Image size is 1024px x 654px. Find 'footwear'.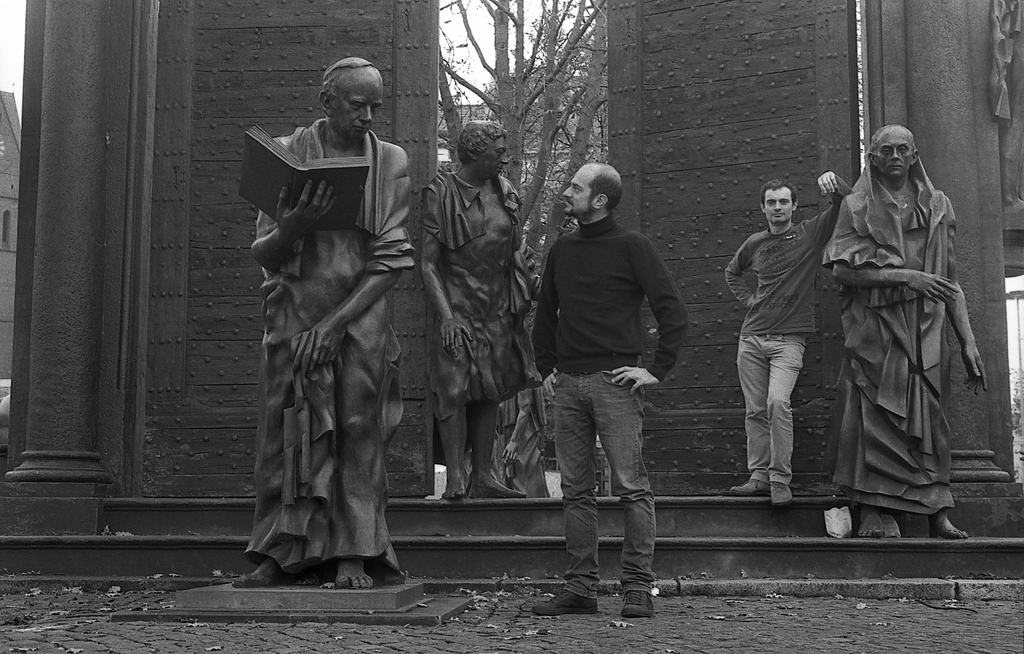
{"left": 728, "top": 478, "right": 771, "bottom": 495}.
